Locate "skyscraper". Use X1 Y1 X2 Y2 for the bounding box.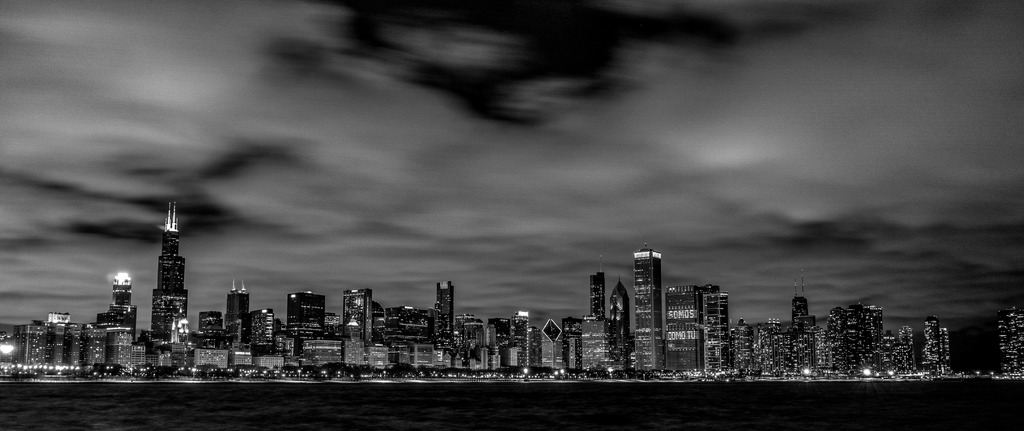
659 282 703 377.
